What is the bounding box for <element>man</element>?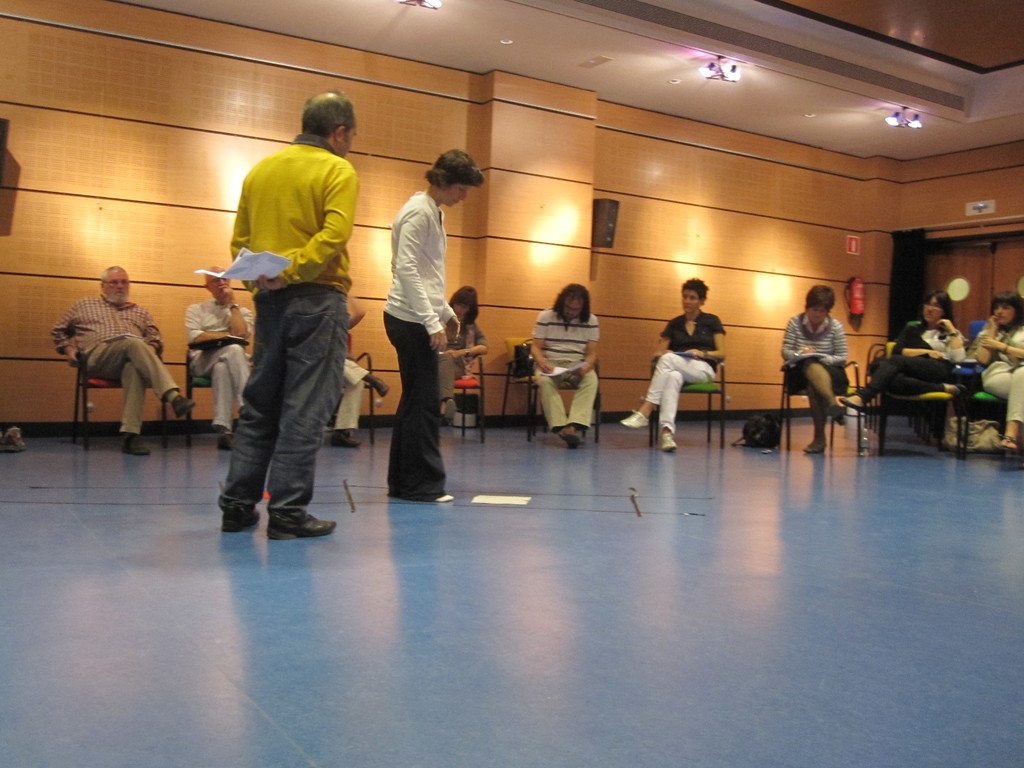
region(329, 291, 388, 447).
